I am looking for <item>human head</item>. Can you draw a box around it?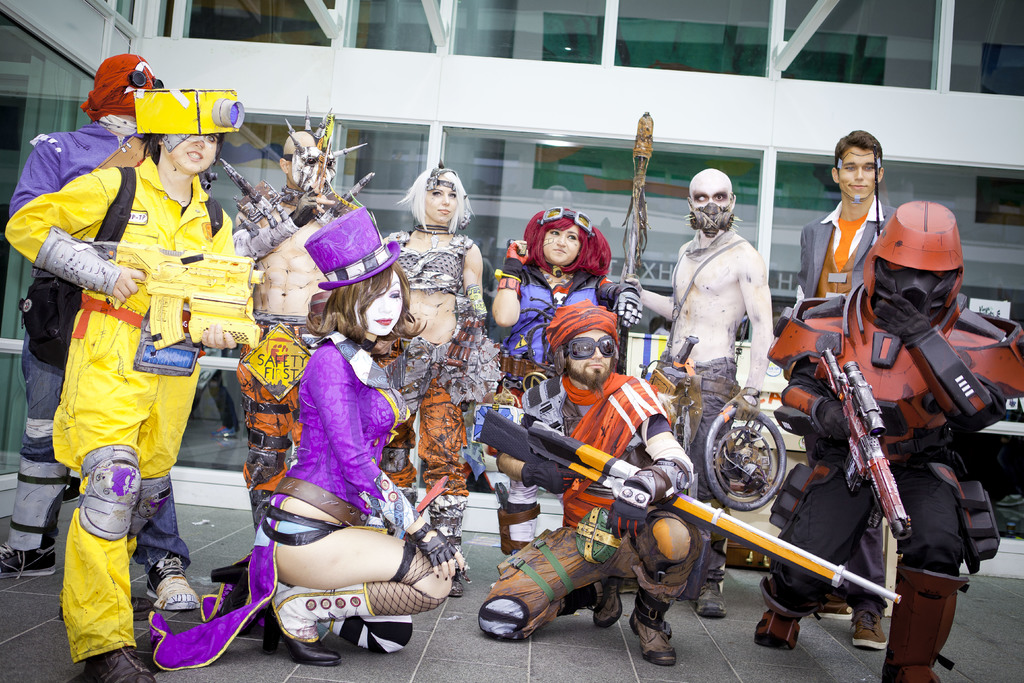
Sure, the bounding box is crop(92, 52, 162, 126).
